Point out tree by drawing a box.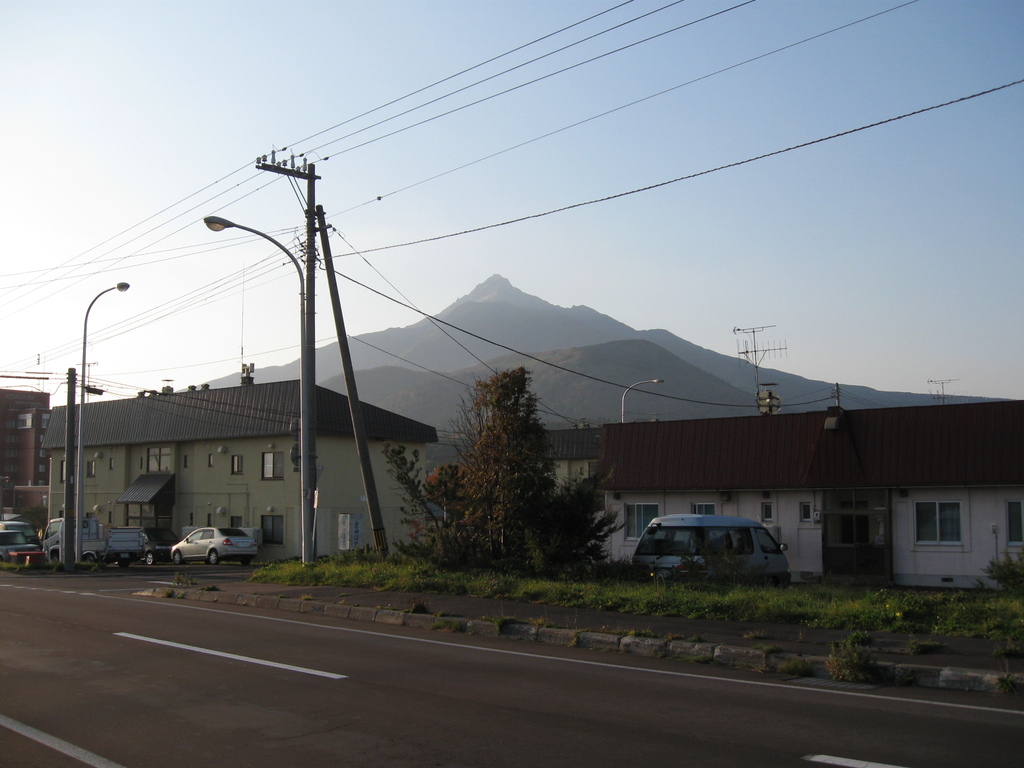
442/364/570/569.
